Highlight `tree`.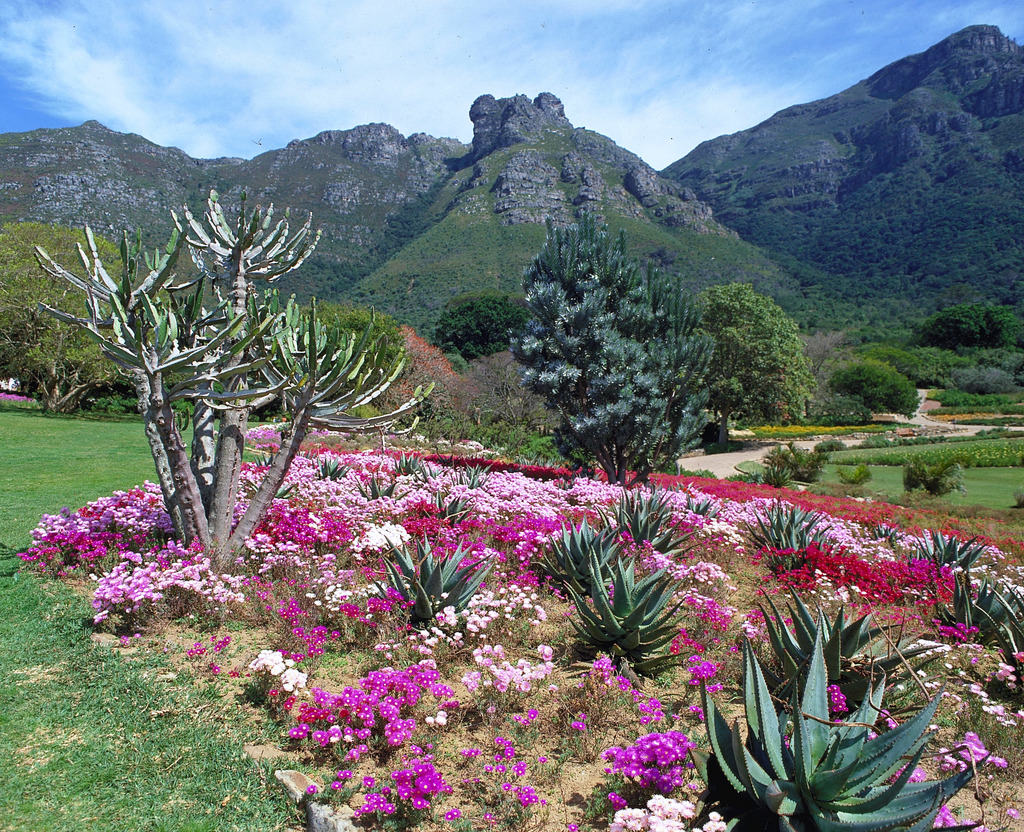
Highlighted region: l=26, t=184, r=447, b=570.
